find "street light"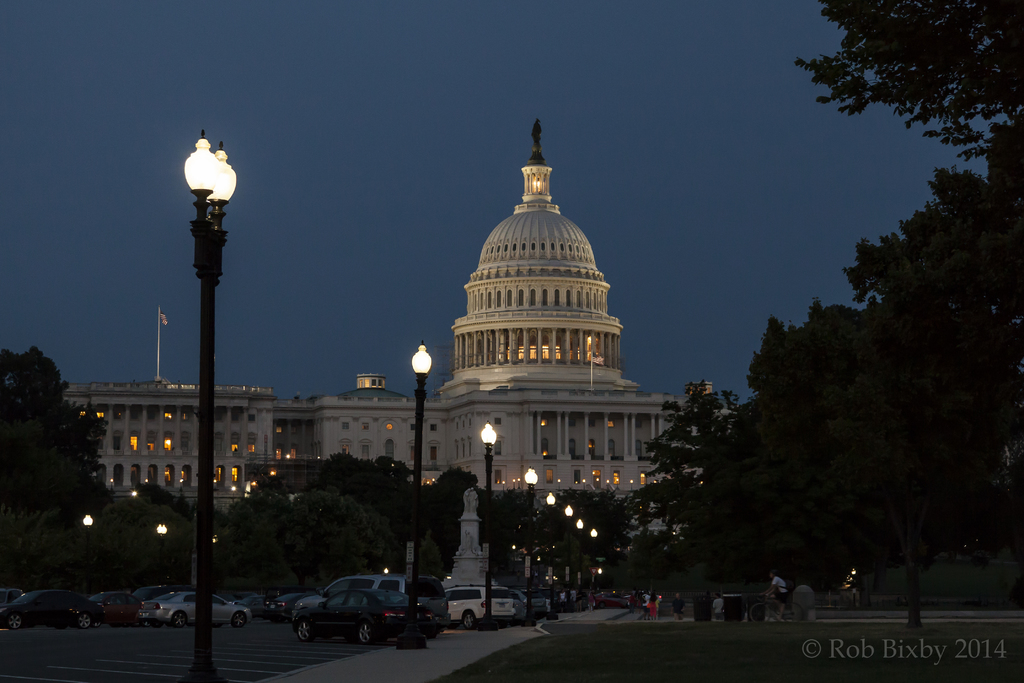
left=479, top=420, right=499, bottom=631
